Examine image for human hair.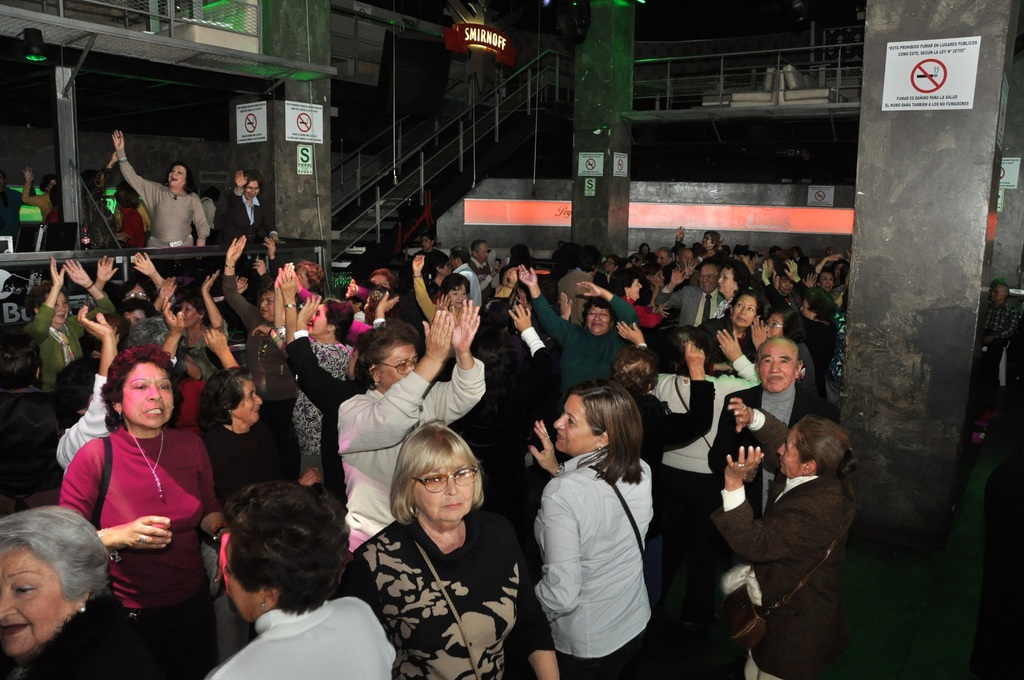
Examination result: (left=509, top=250, right=536, bottom=266).
